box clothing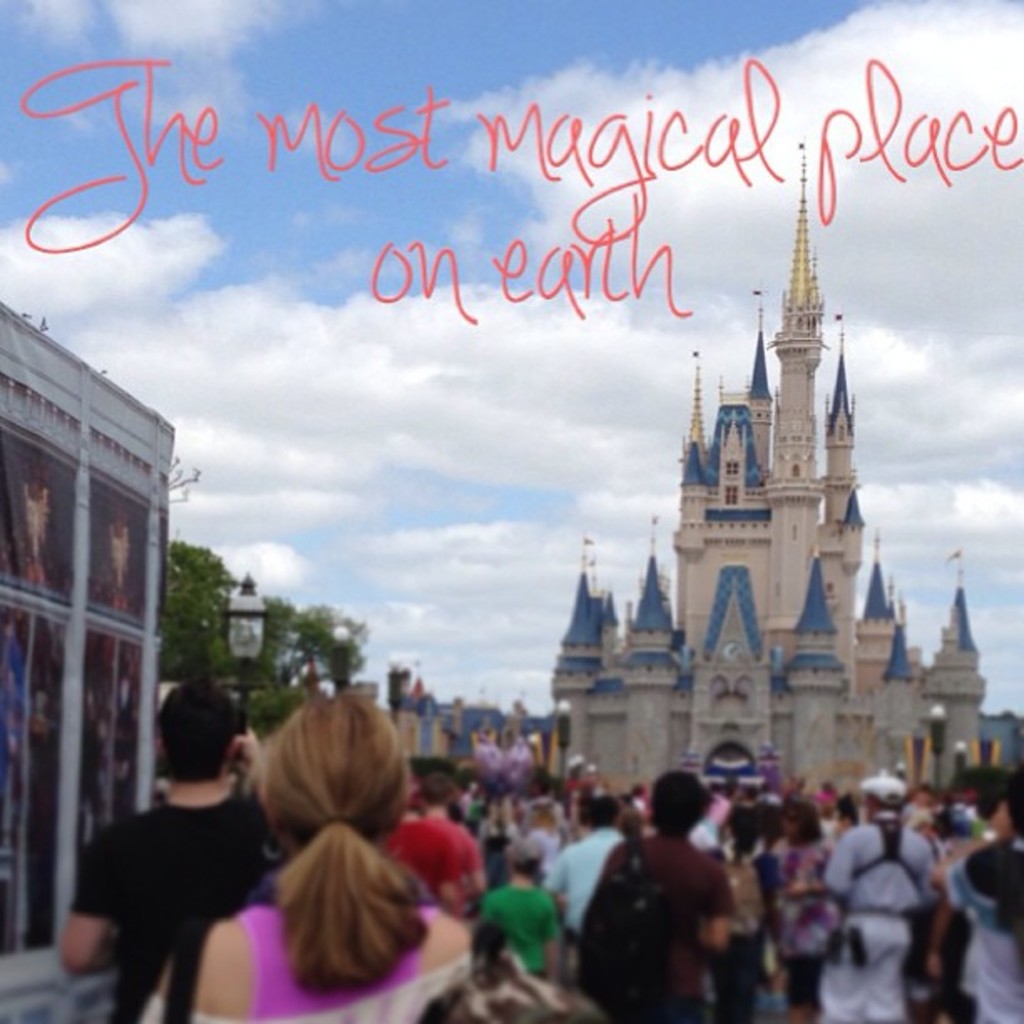
(479,796,517,850)
